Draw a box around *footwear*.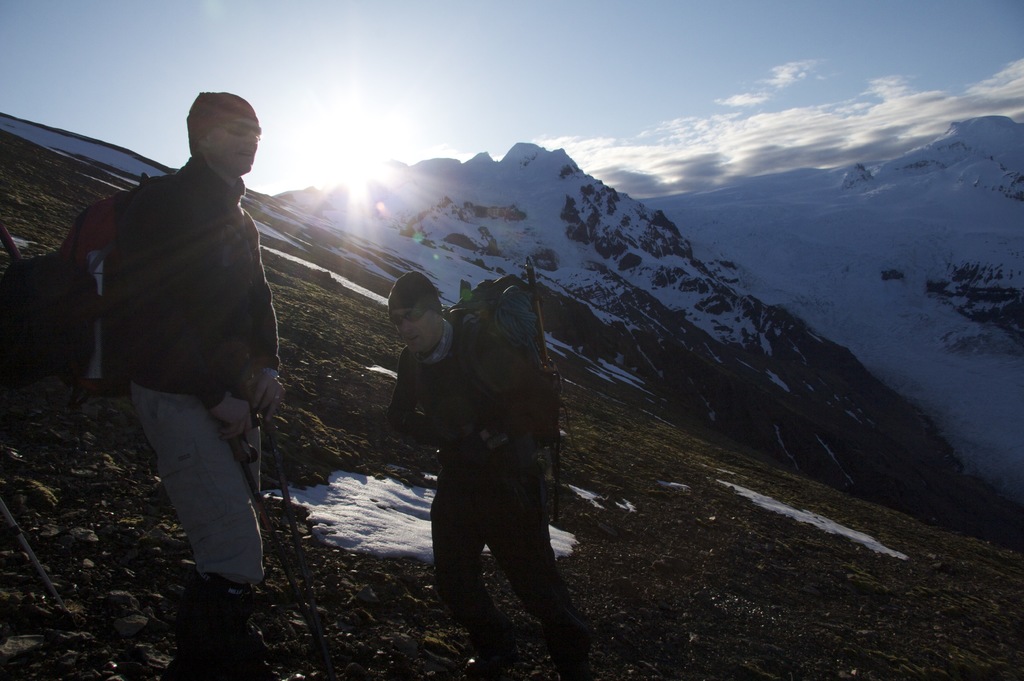
box=[566, 663, 591, 680].
